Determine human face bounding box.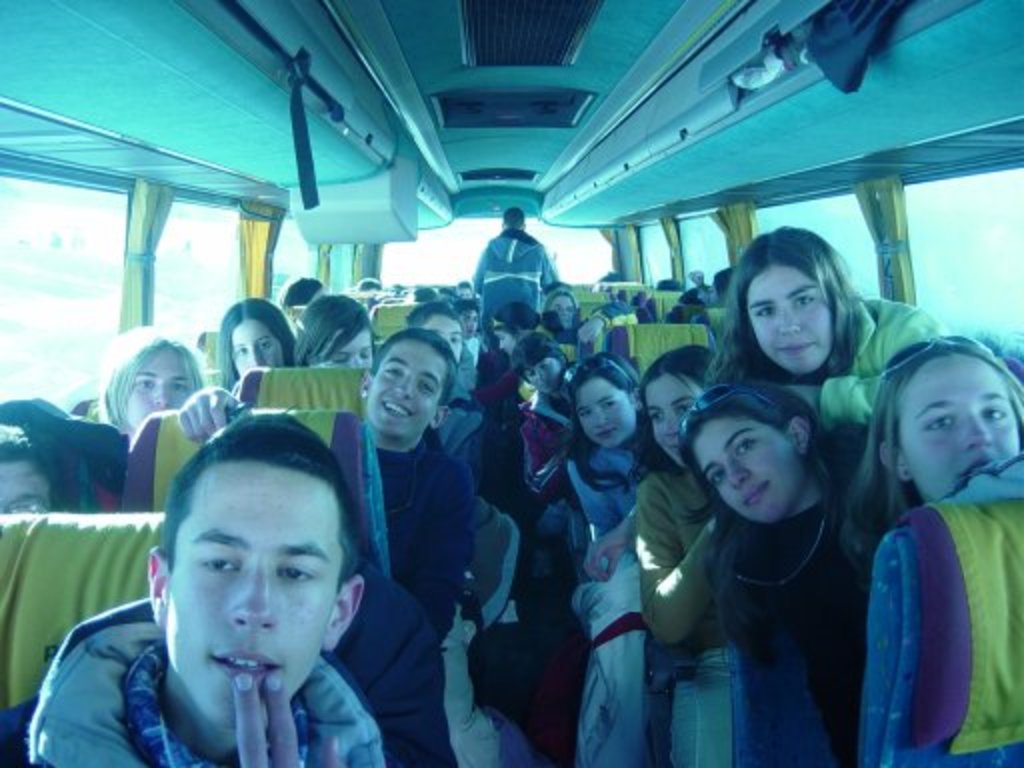
Determined: [x1=746, y1=262, x2=842, y2=378].
